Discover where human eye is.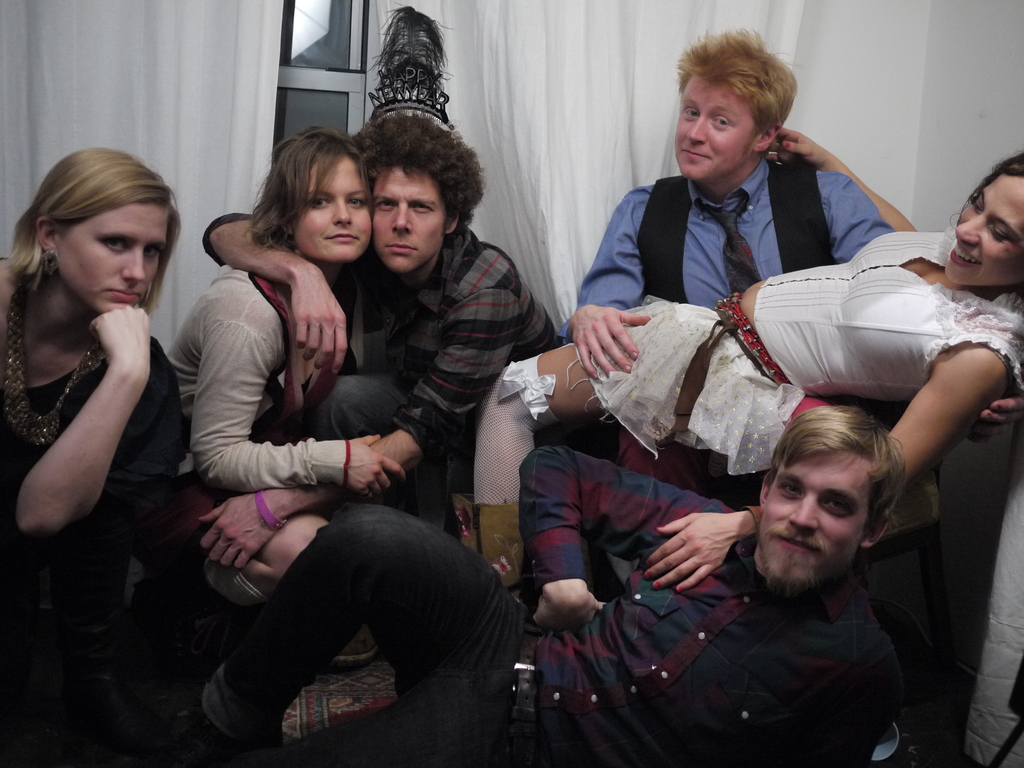
Discovered at select_region(410, 202, 435, 216).
